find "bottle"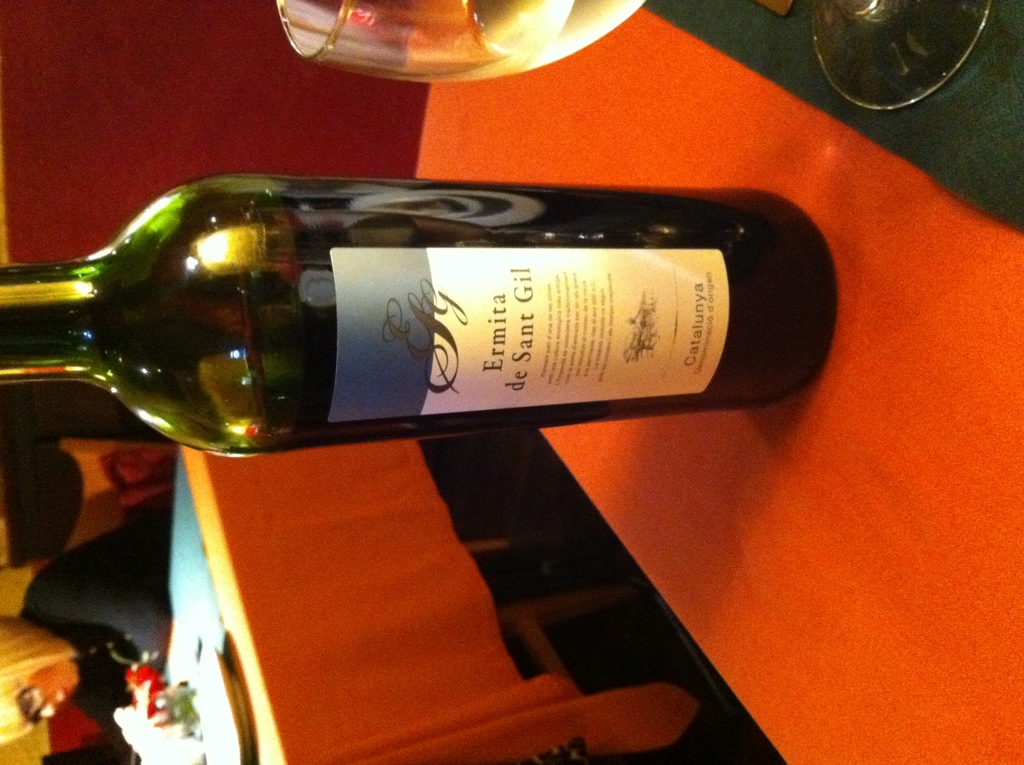
left=27, top=164, right=838, bottom=444
